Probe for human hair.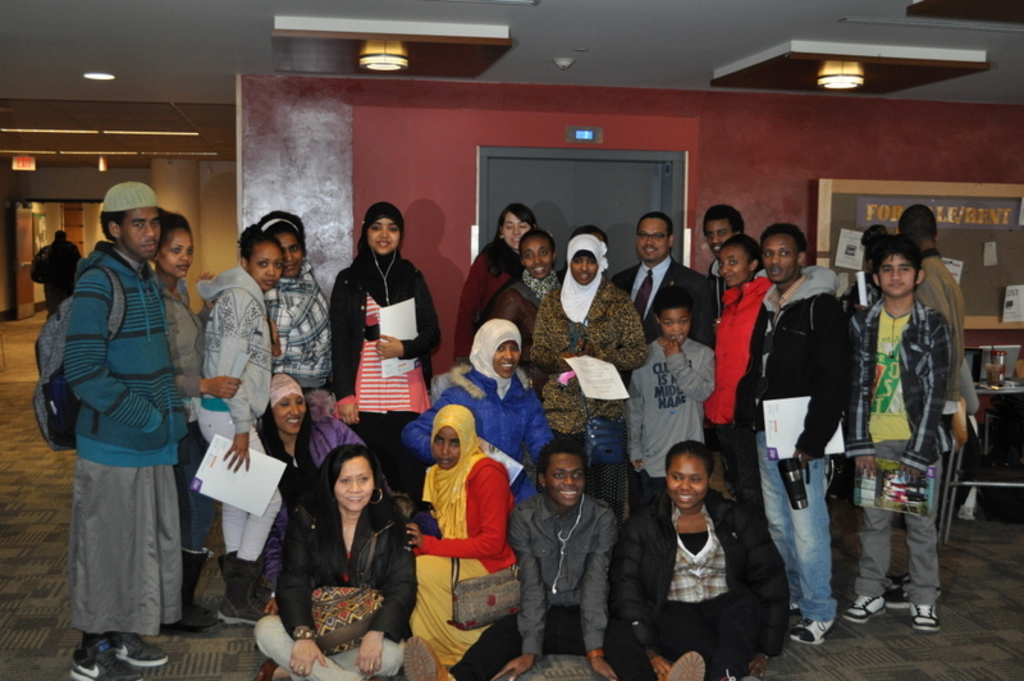
Probe result: 311,443,393,548.
